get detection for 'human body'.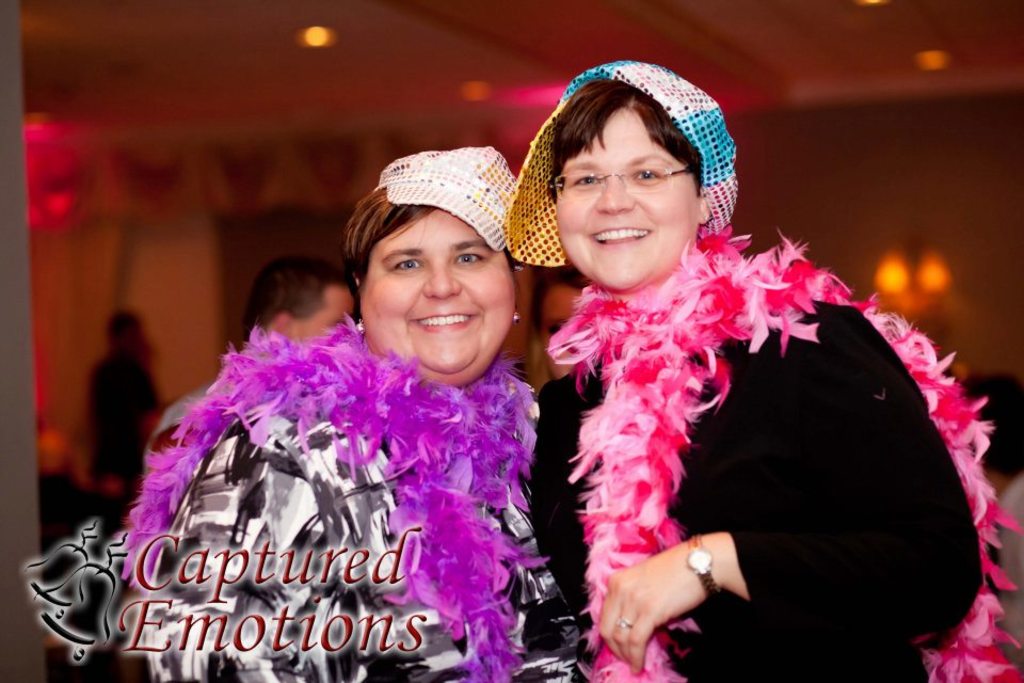
Detection: select_region(92, 350, 179, 499).
